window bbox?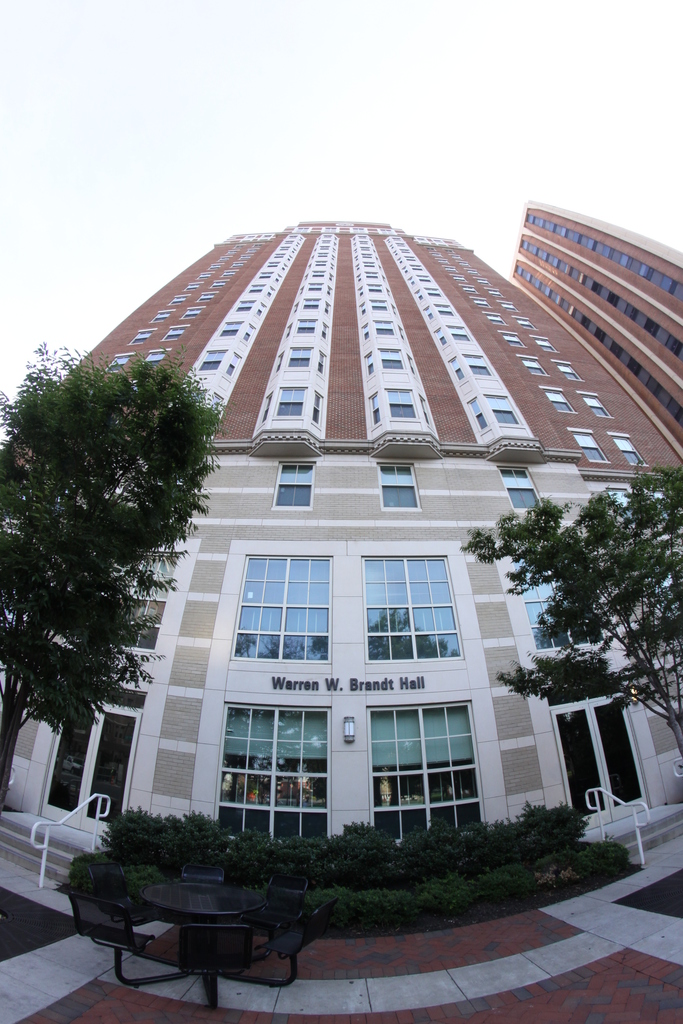
[x1=142, y1=464, x2=200, y2=490]
